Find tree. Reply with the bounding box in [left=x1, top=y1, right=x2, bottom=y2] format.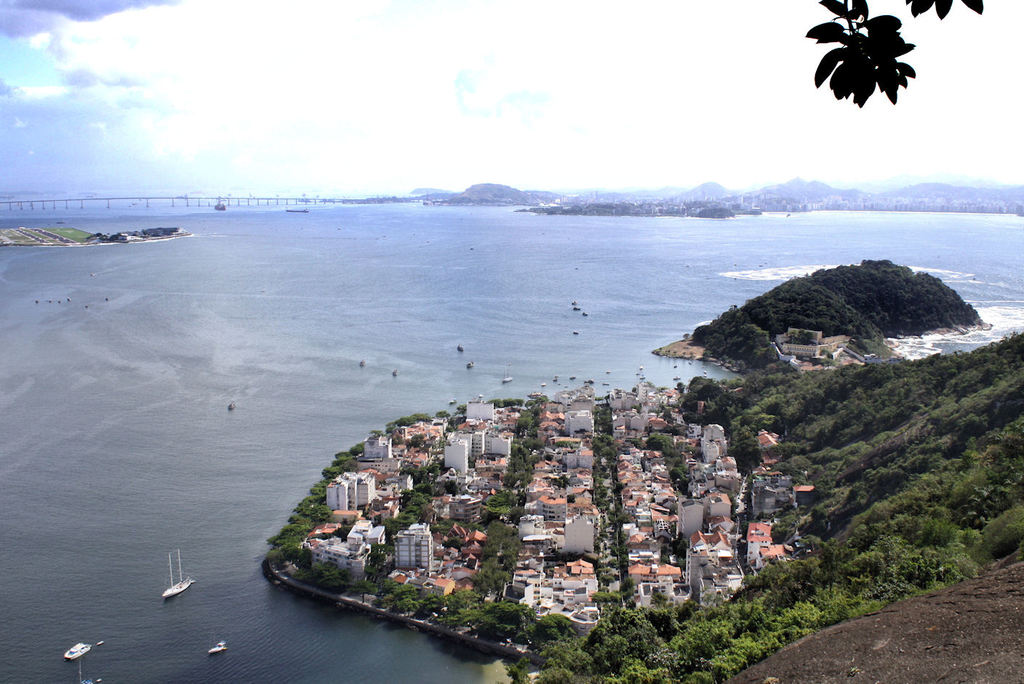
[left=810, top=0, right=947, bottom=123].
